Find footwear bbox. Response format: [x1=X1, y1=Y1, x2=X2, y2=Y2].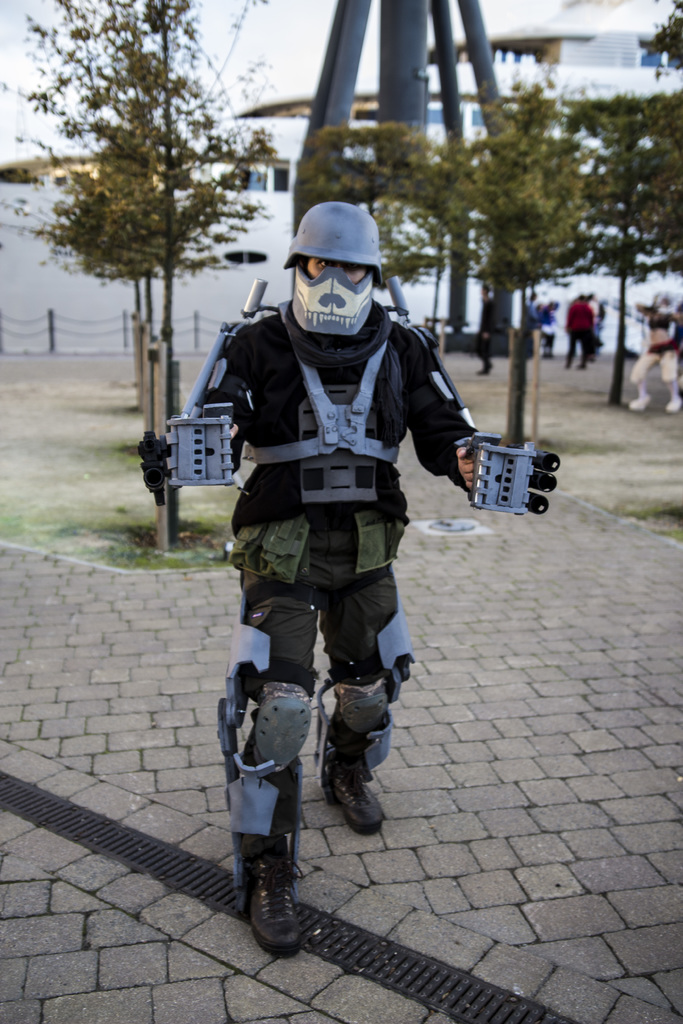
[x1=325, y1=751, x2=393, y2=836].
